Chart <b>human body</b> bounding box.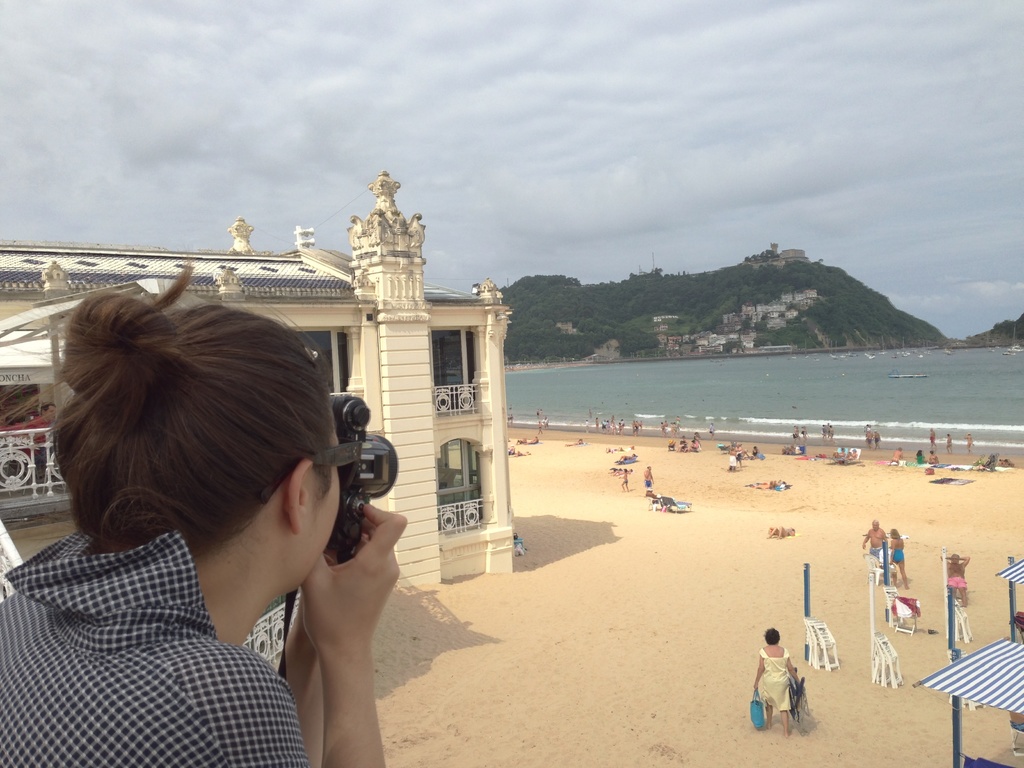
Charted: [645, 465, 652, 497].
